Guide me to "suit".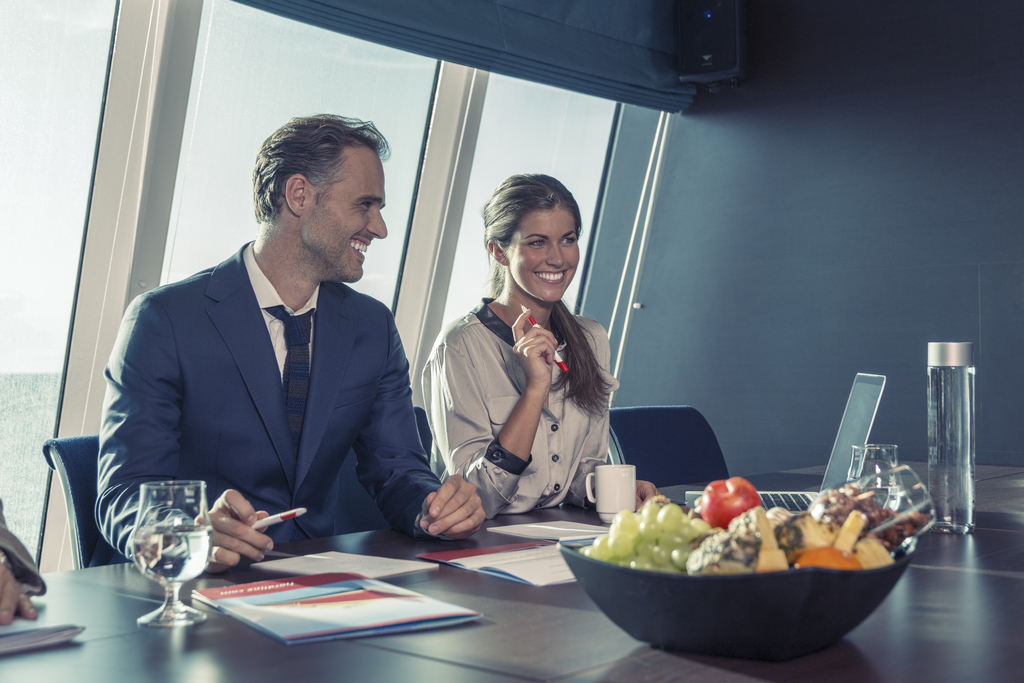
Guidance: [x1=97, y1=149, x2=445, y2=588].
